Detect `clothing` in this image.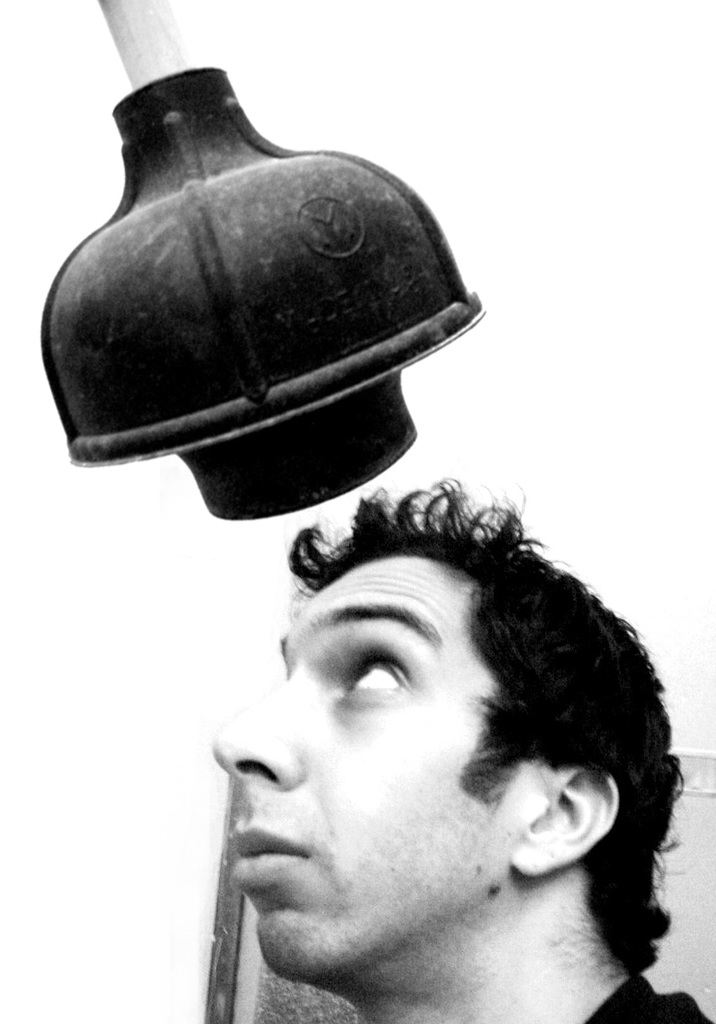
Detection: bbox=[583, 970, 715, 1023].
